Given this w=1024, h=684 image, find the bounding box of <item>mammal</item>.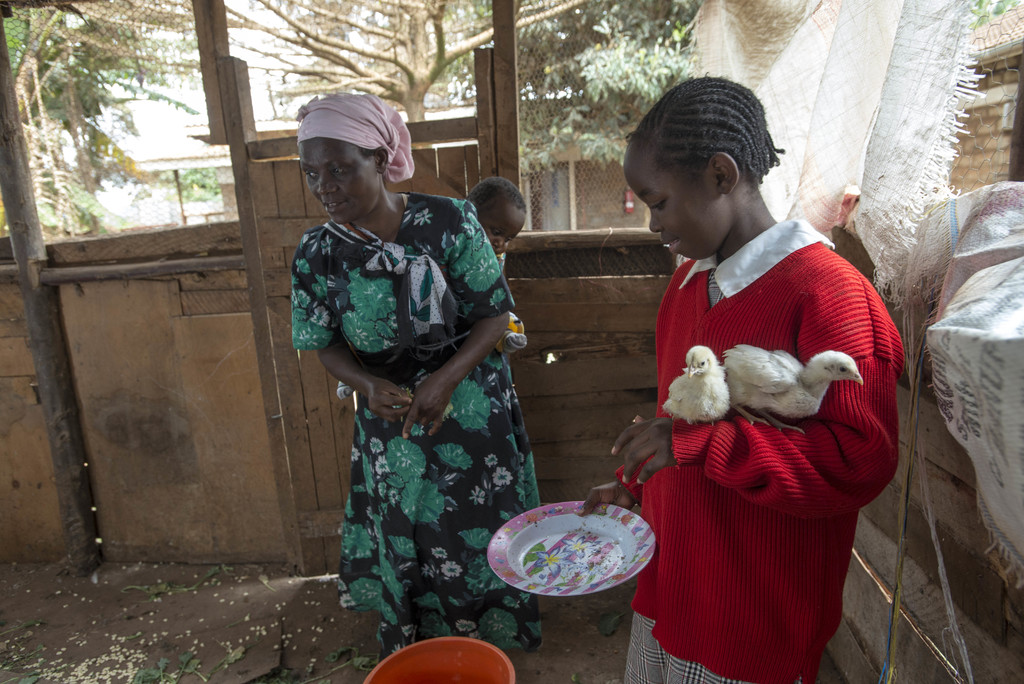
select_region(465, 177, 532, 255).
